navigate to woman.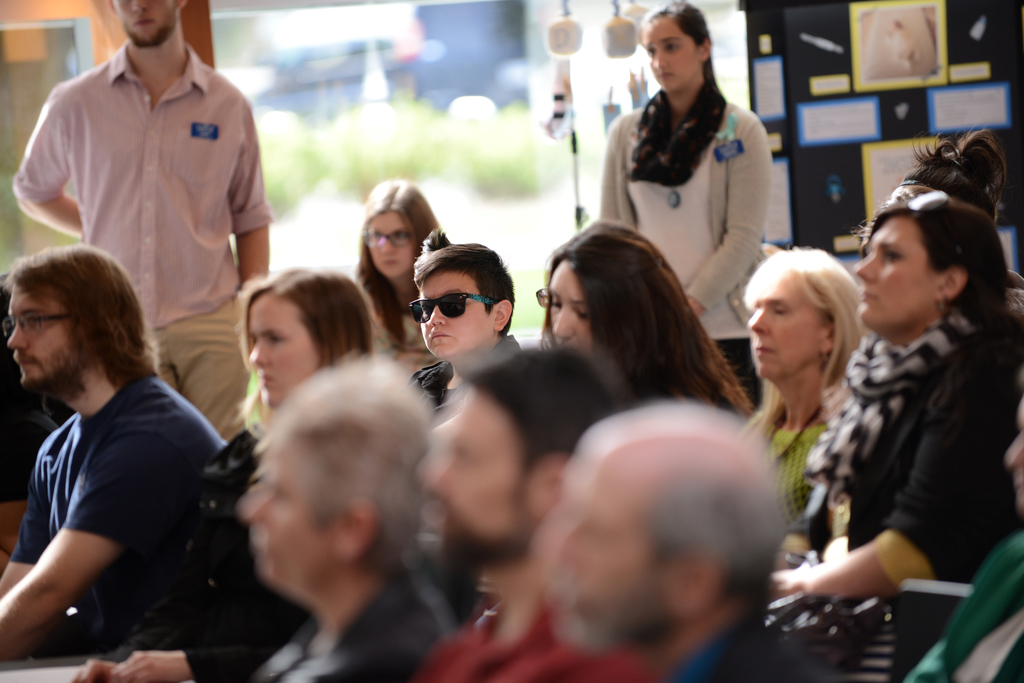
Navigation target: crop(69, 265, 390, 682).
